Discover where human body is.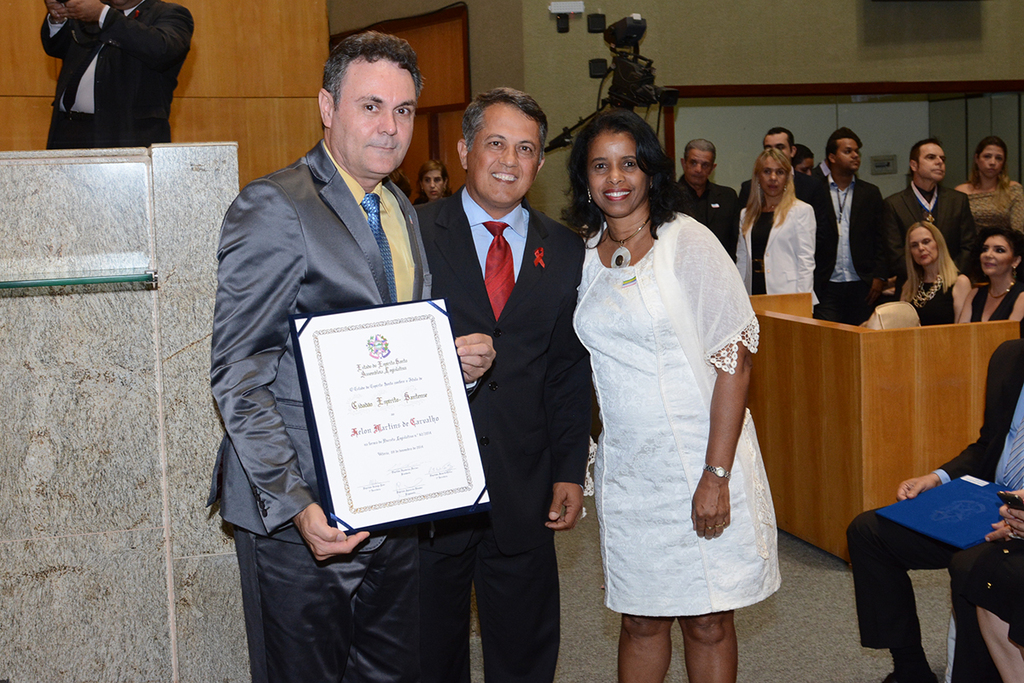
Discovered at 565:126:780:682.
